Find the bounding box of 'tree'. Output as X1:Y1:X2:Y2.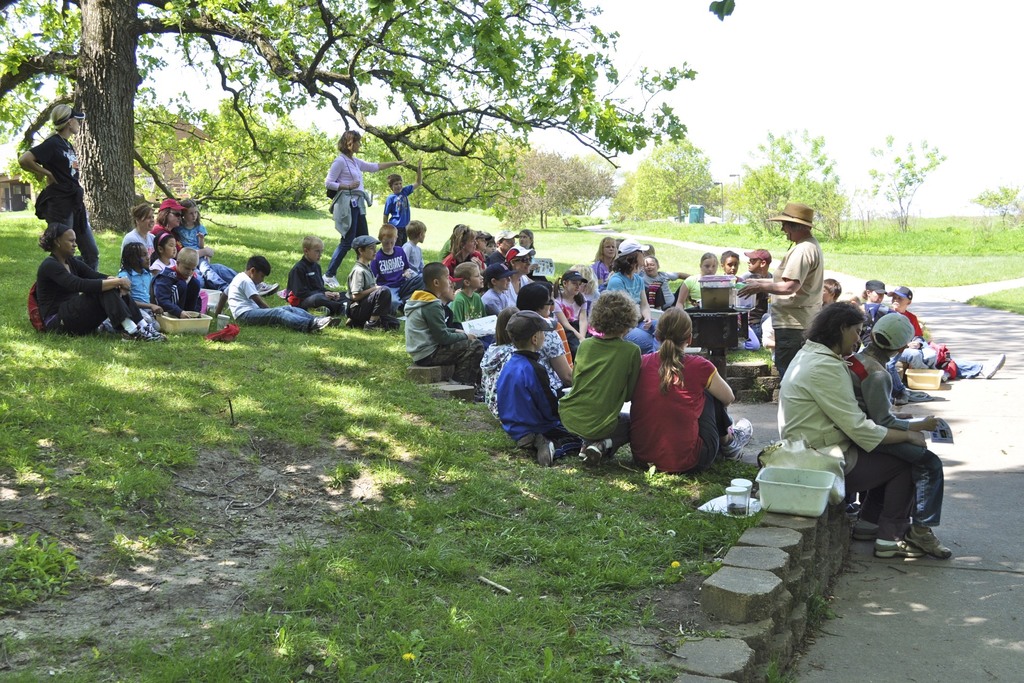
188:92:349:222.
